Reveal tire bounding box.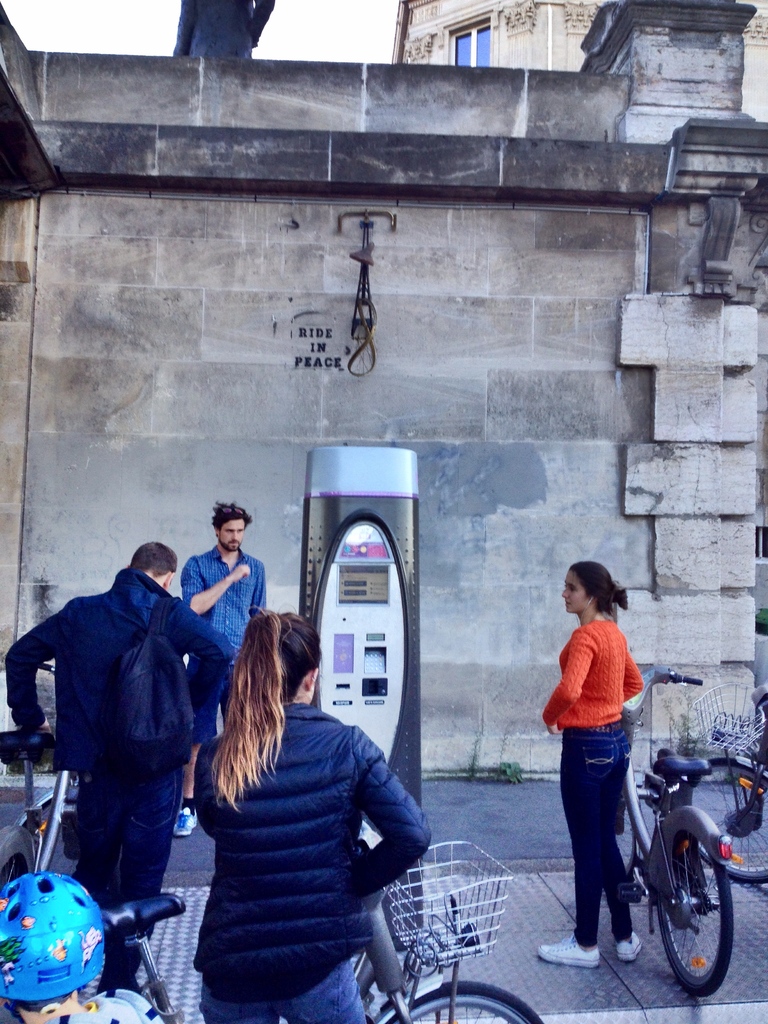
Revealed: detection(653, 828, 737, 998).
